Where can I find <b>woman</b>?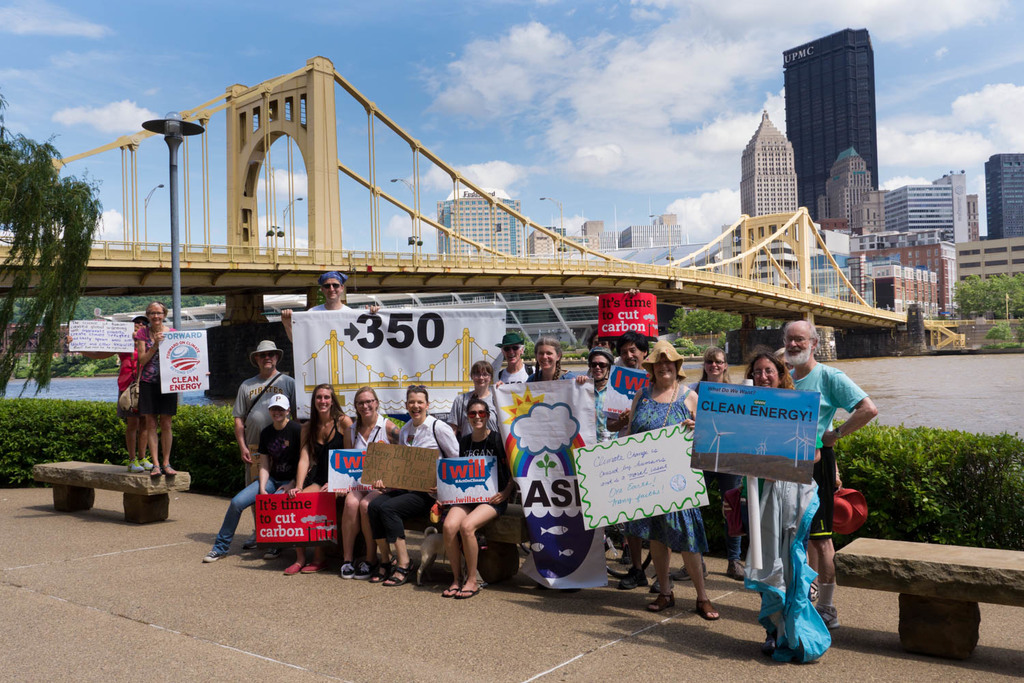
You can find it at bbox=[623, 335, 731, 615].
